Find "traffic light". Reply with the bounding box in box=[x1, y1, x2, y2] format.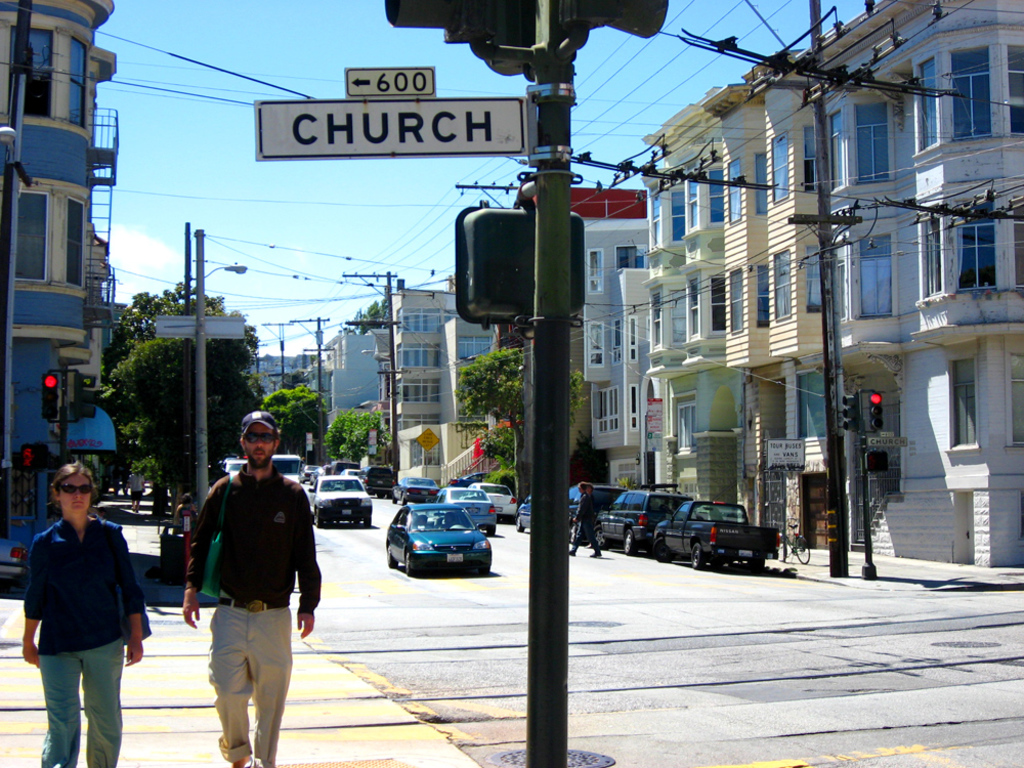
box=[74, 375, 96, 419].
